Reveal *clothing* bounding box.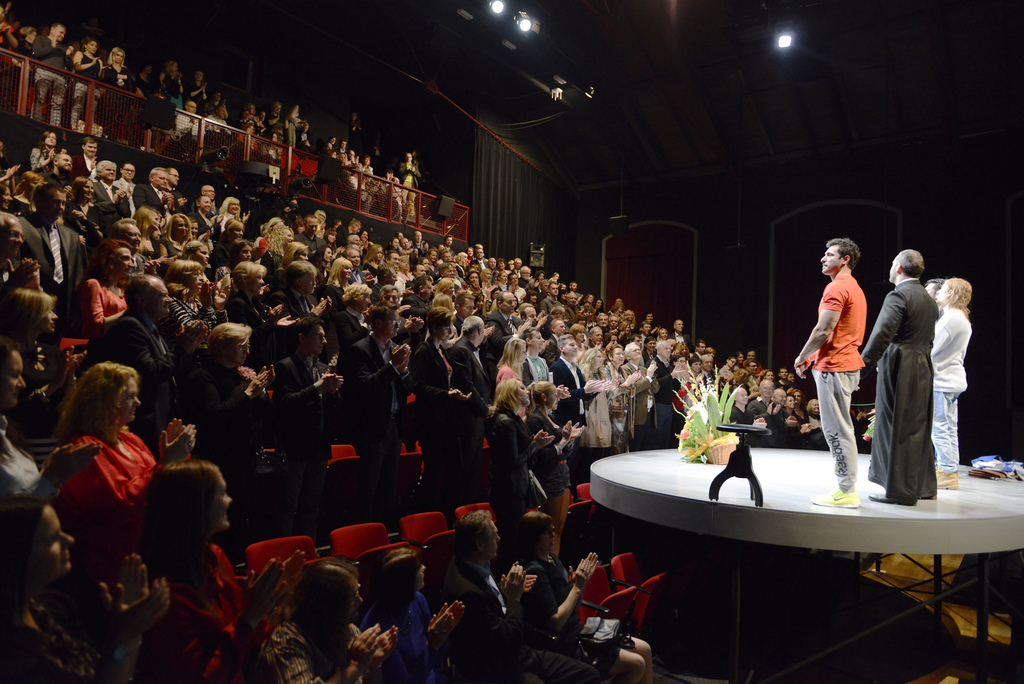
Revealed: <bbox>149, 546, 244, 683</bbox>.
